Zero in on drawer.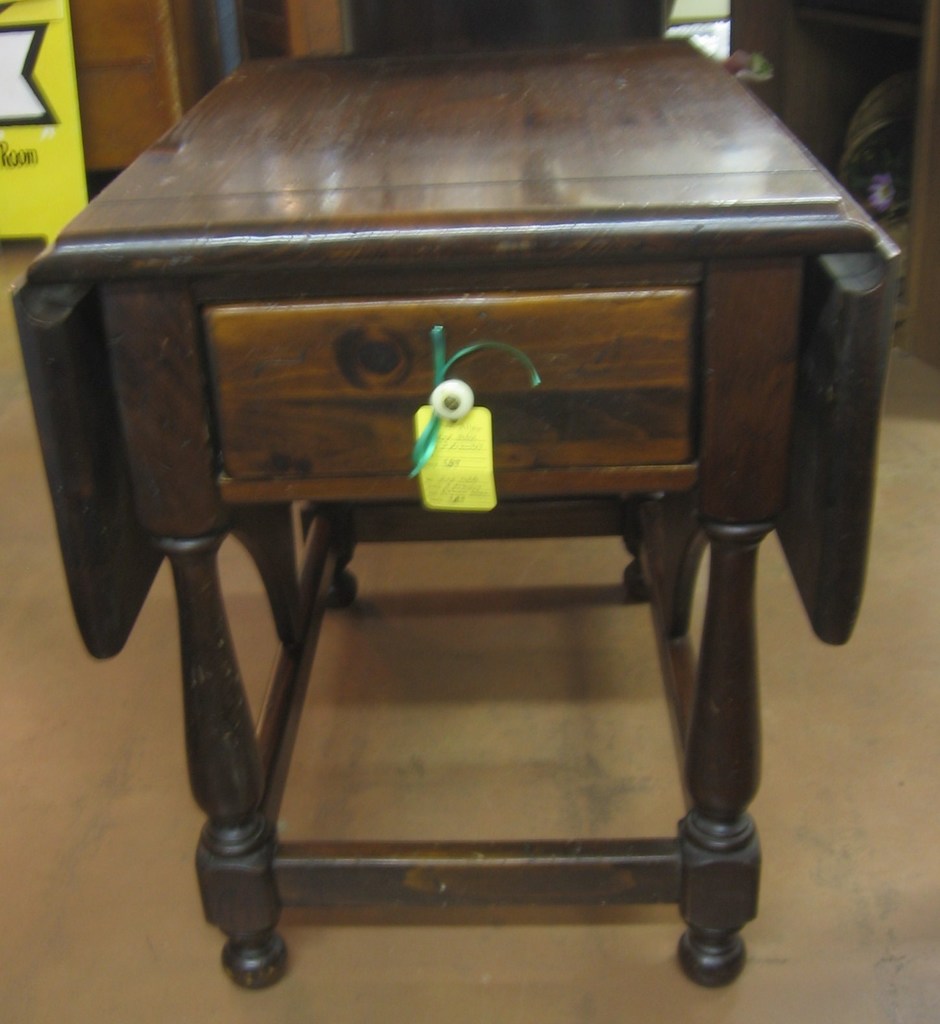
Zeroed in: locate(202, 288, 697, 482).
